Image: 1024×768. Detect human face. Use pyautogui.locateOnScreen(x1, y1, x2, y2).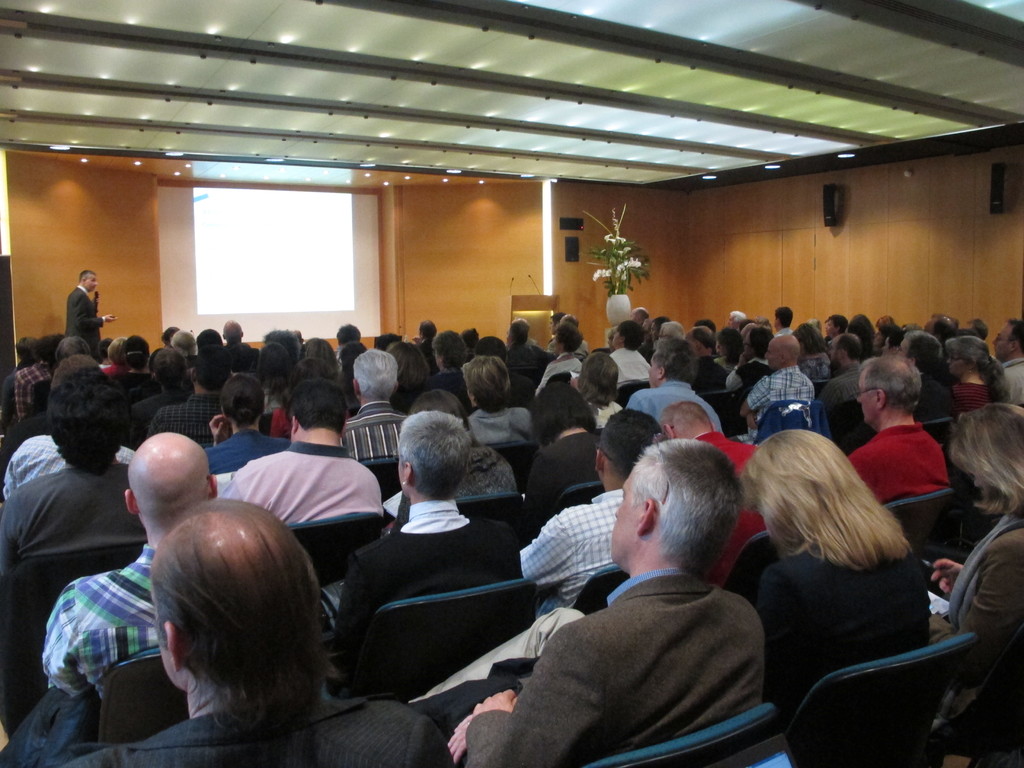
pyautogui.locateOnScreen(716, 342, 726, 356).
